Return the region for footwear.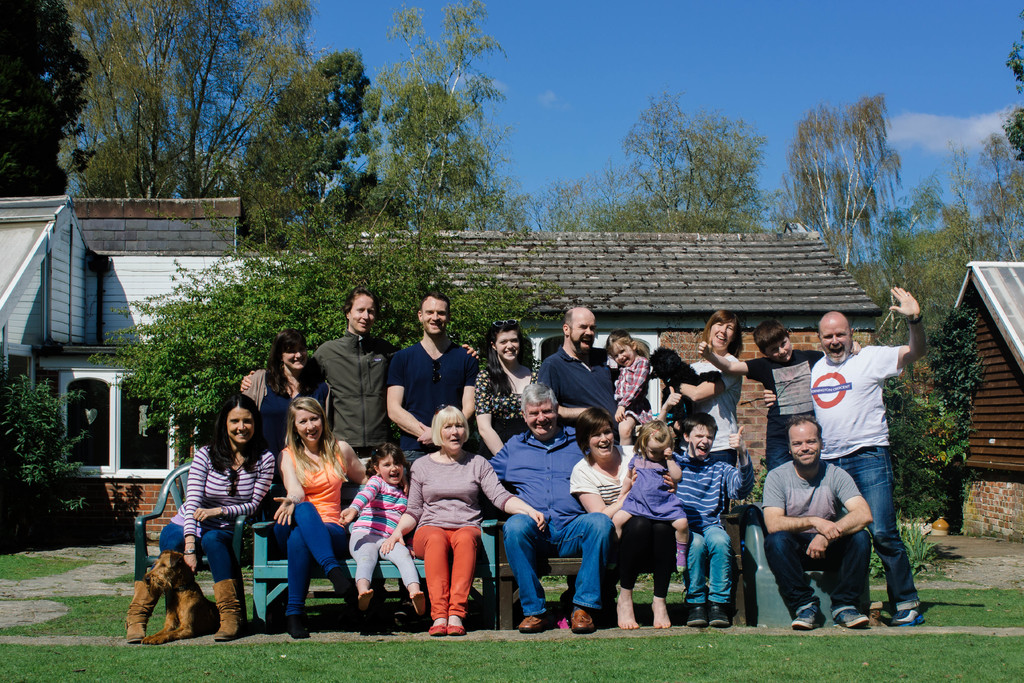
283,613,308,642.
